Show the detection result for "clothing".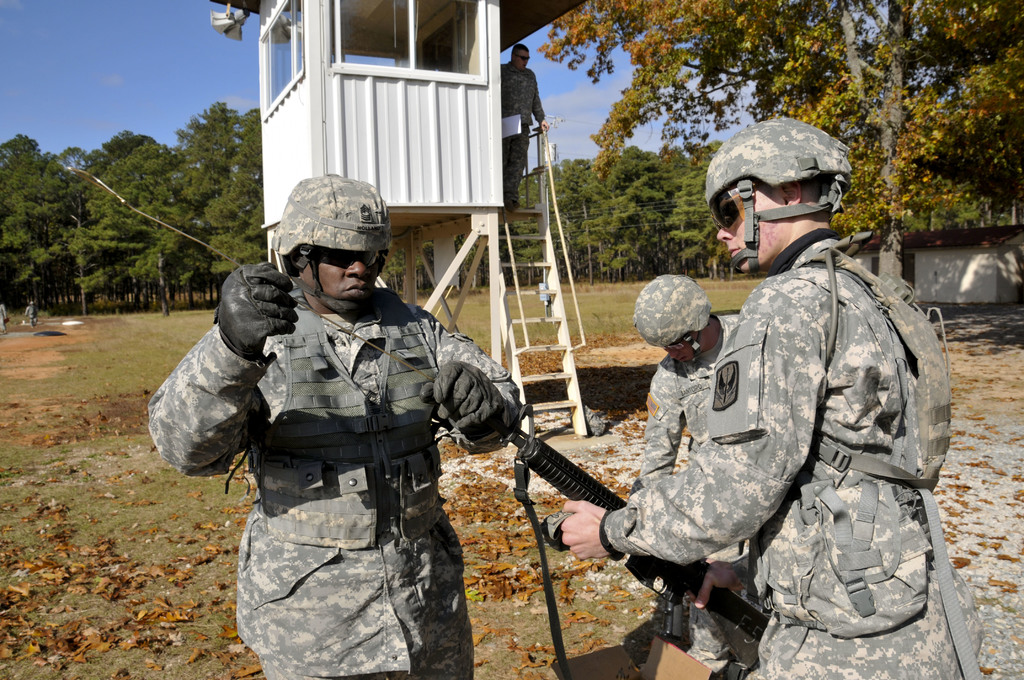
rect(500, 57, 545, 213).
